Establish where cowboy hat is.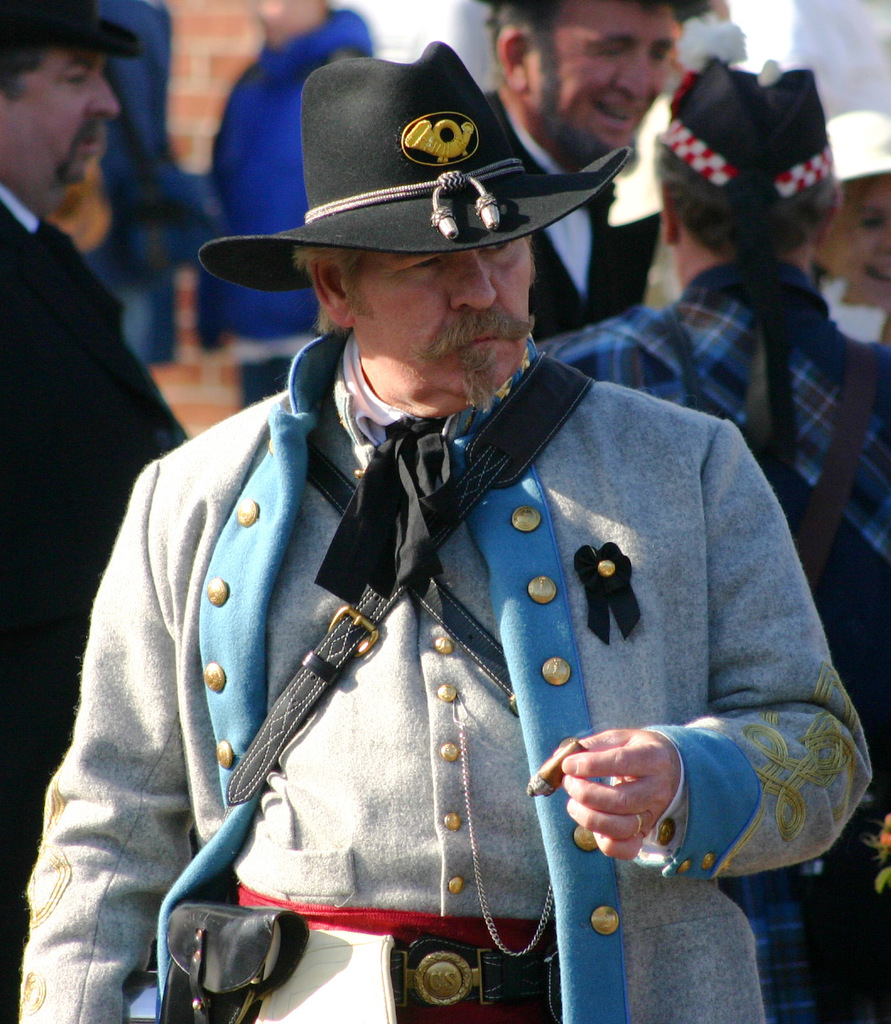
Established at select_region(1, 8, 148, 57).
